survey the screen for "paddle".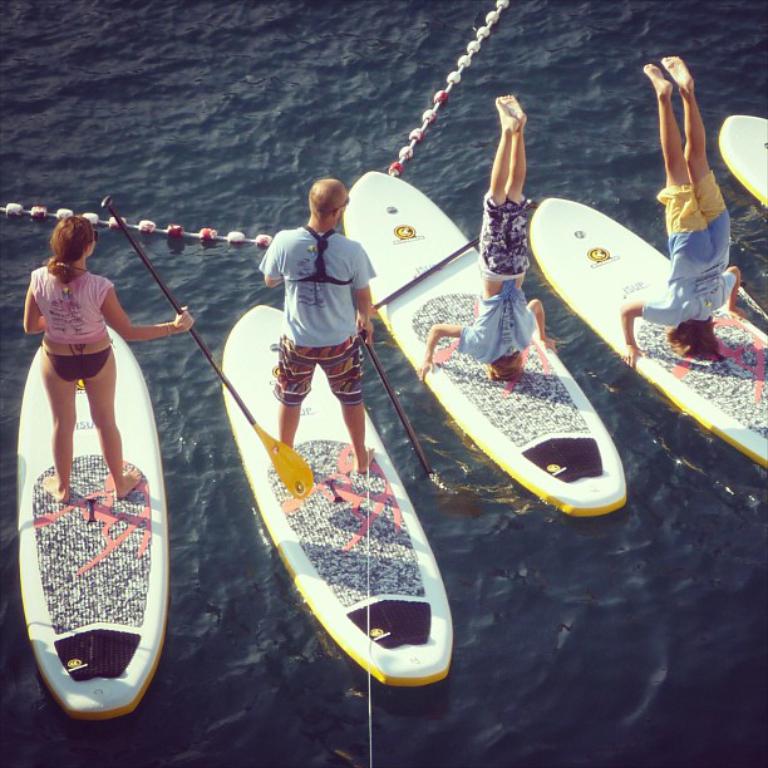
Survey found: bbox=(99, 196, 316, 501).
